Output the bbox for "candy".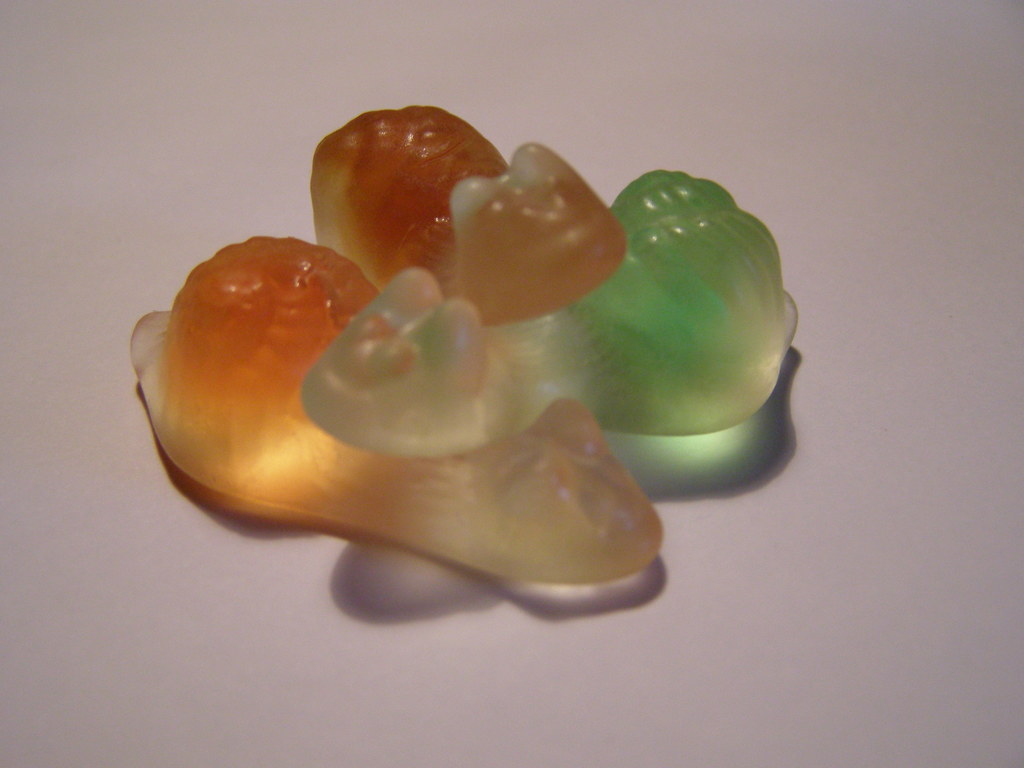
rect(127, 142, 664, 586).
